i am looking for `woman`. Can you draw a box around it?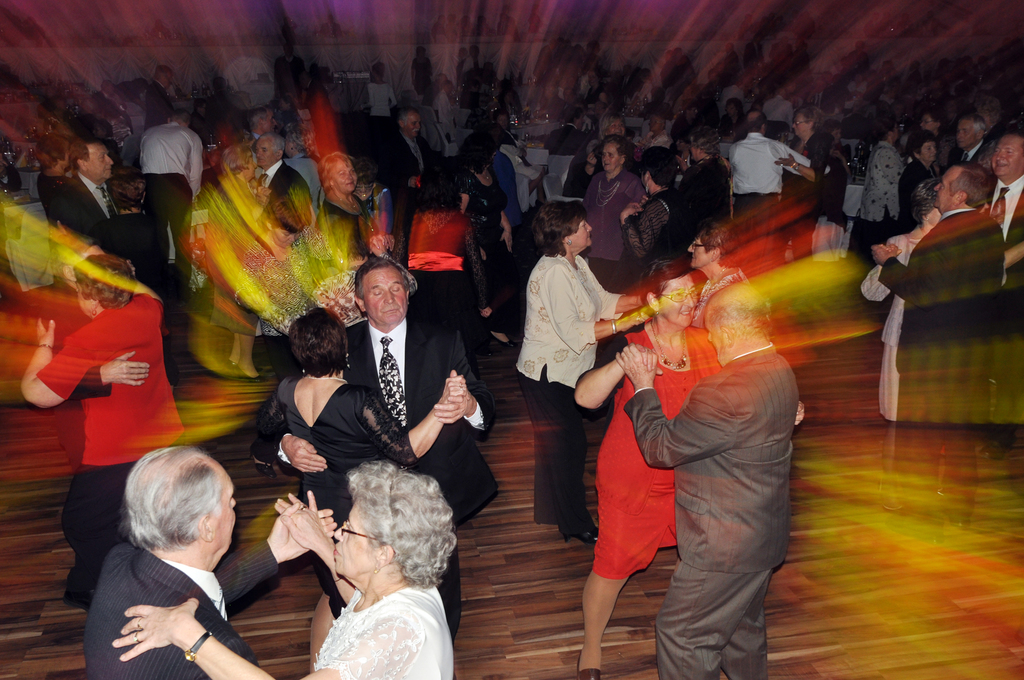
Sure, the bounding box is 847 119 902 271.
